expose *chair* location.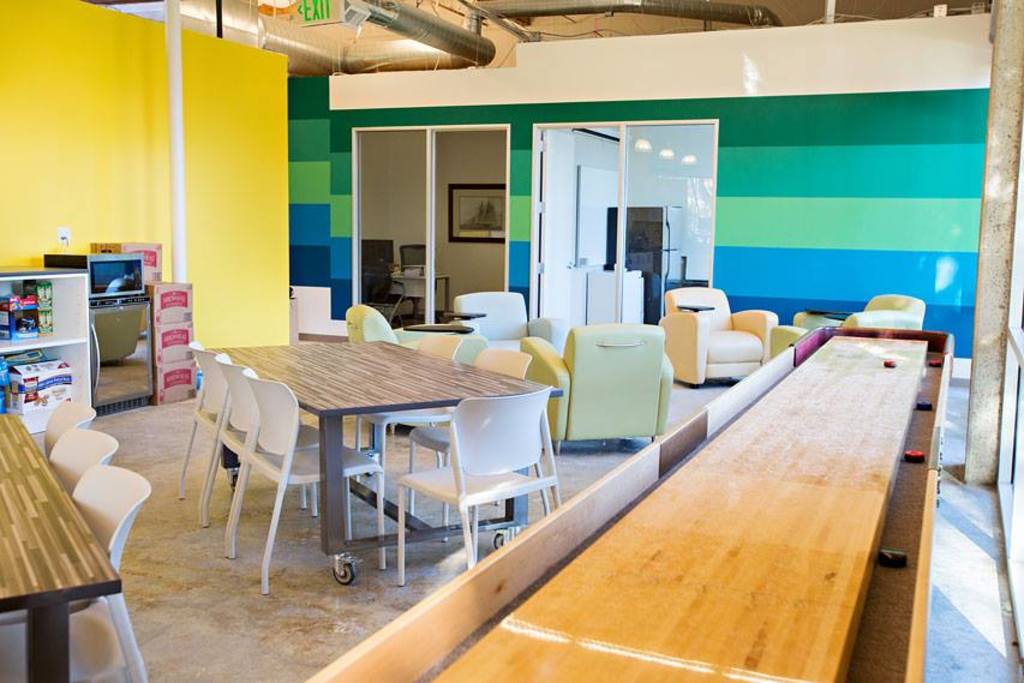
Exposed at left=474, top=345, right=538, bottom=378.
